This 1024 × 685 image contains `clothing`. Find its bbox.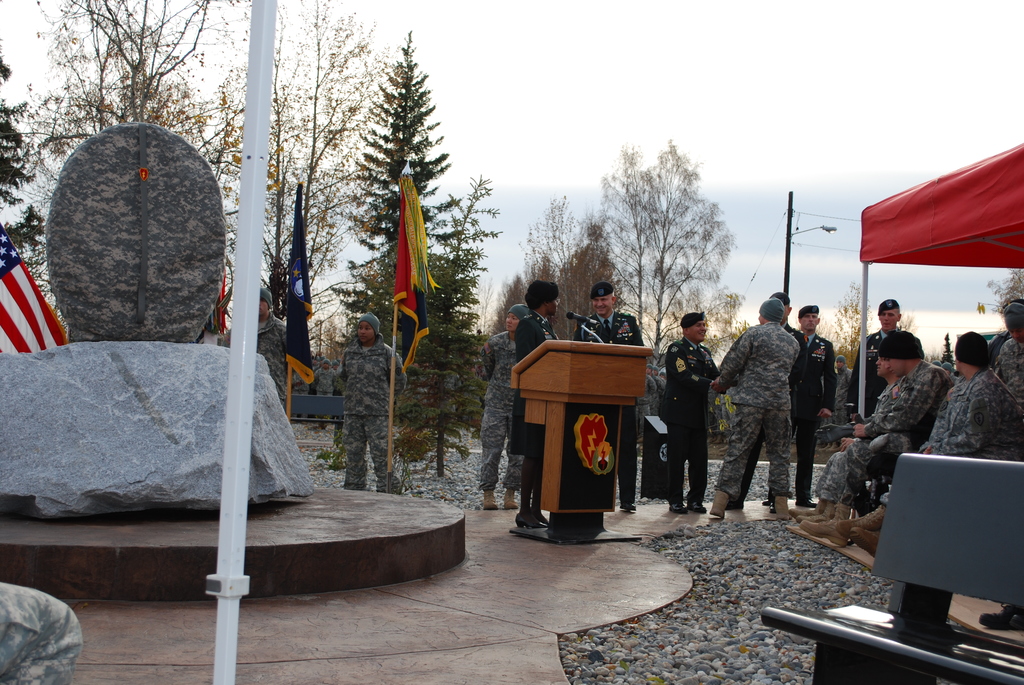
812 381 897 503.
